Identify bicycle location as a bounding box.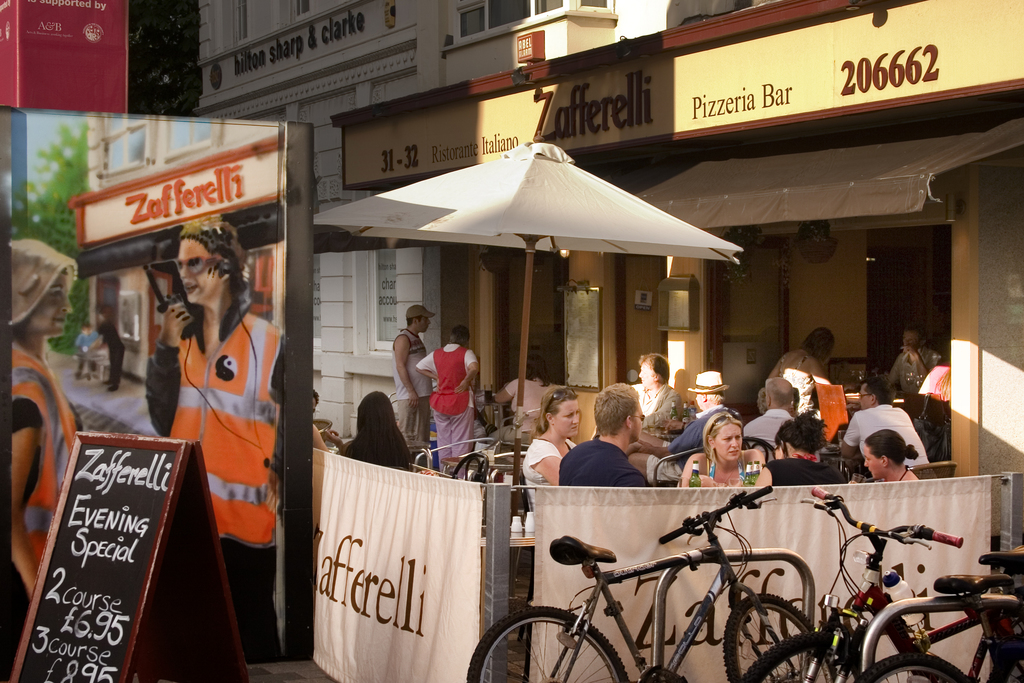
box=[741, 481, 1023, 682].
